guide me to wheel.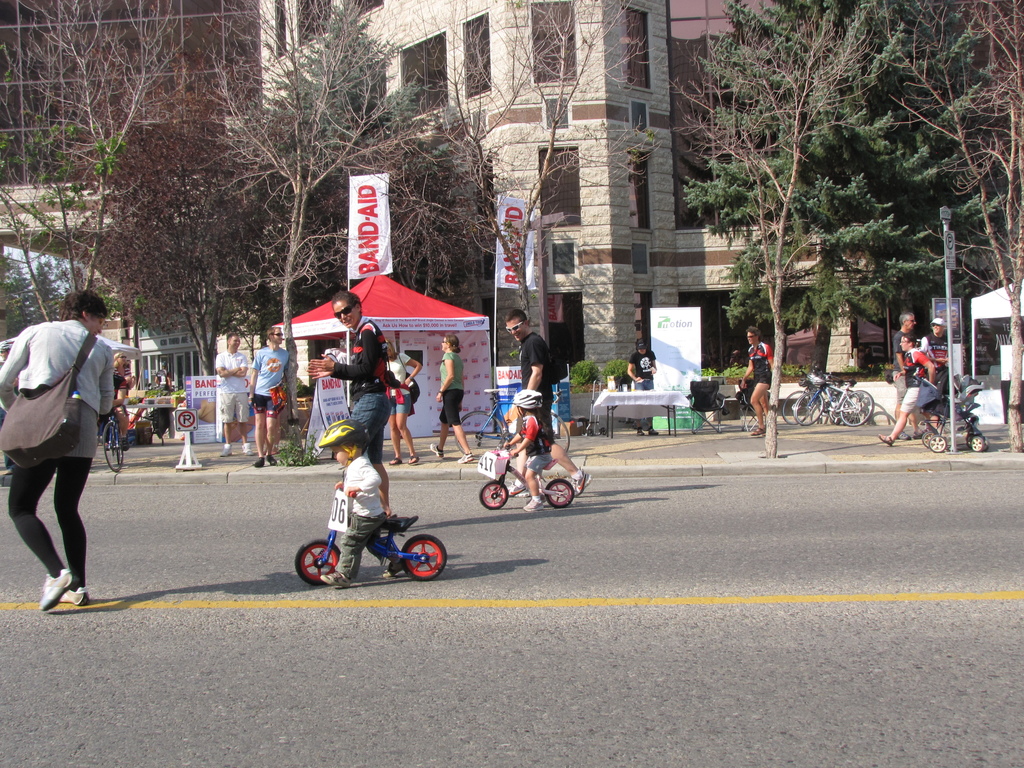
Guidance: [left=102, top=424, right=130, bottom=468].
